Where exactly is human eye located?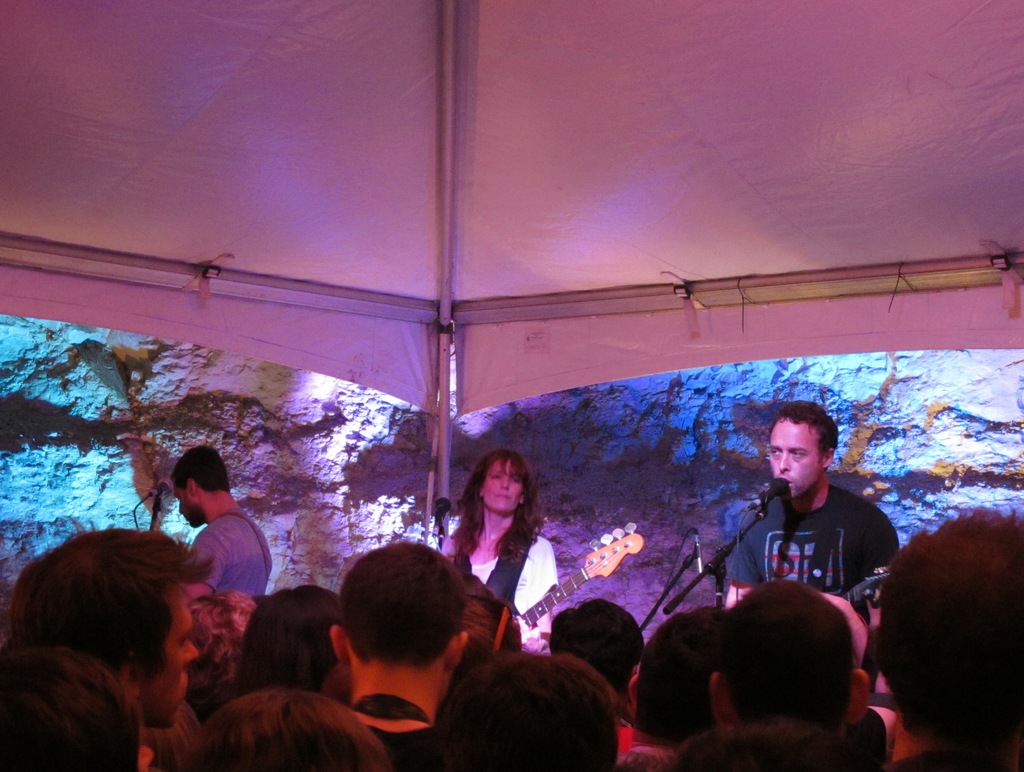
Its bounding box is rect(787, 447, 808, 458).
